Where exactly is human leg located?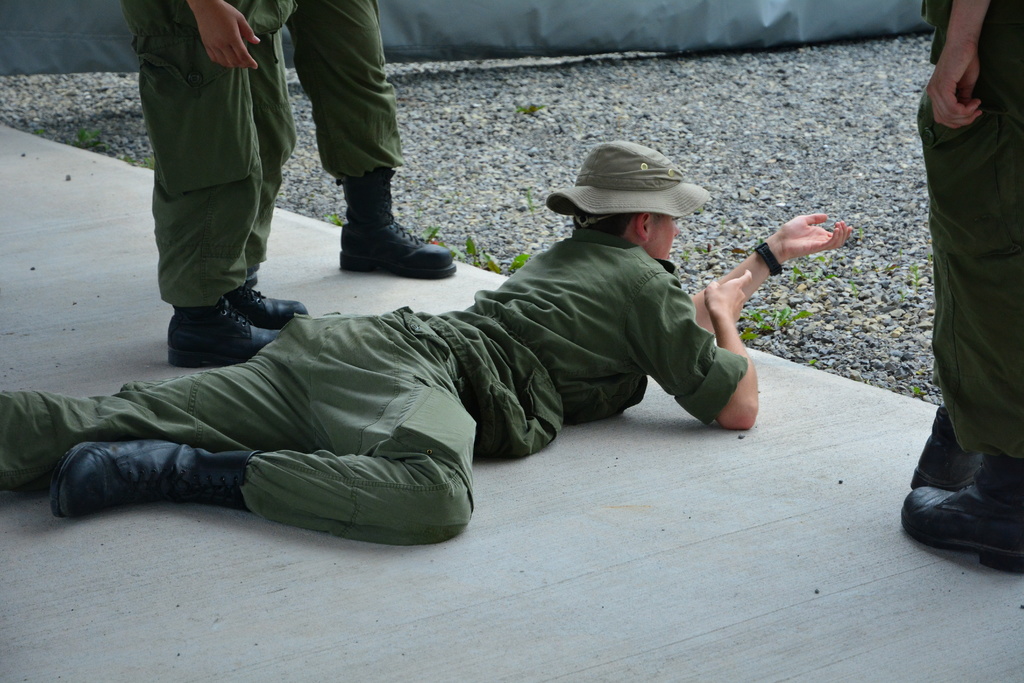
Its bounding box is bbox(284, 0, 460, 277).
